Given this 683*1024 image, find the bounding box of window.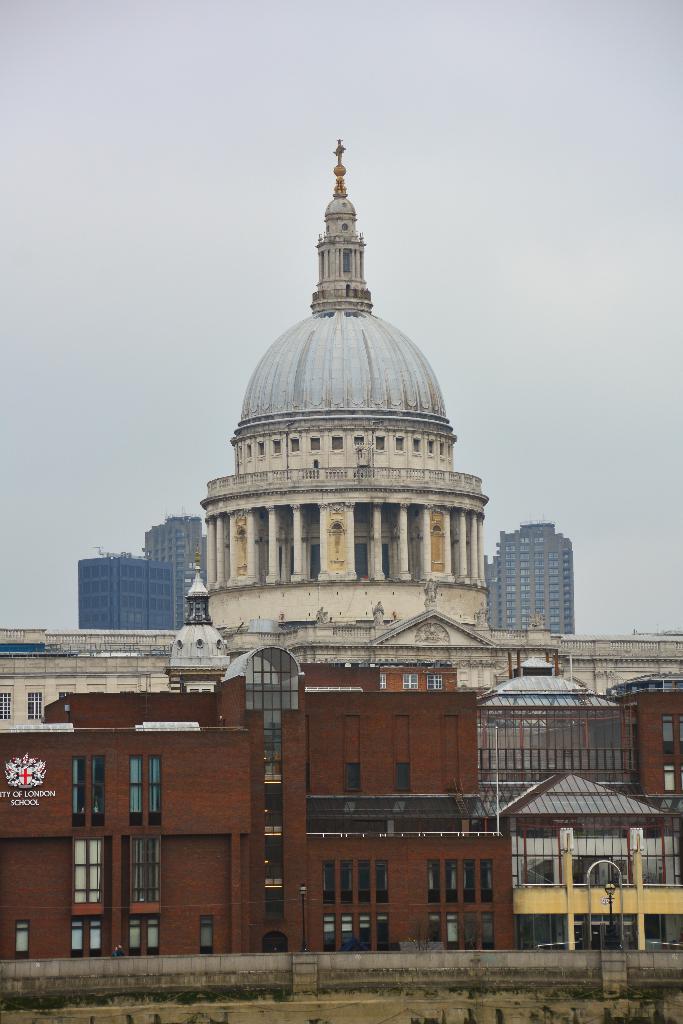
pyautogui.locateOnScreen(378, 675, 388, 691).
